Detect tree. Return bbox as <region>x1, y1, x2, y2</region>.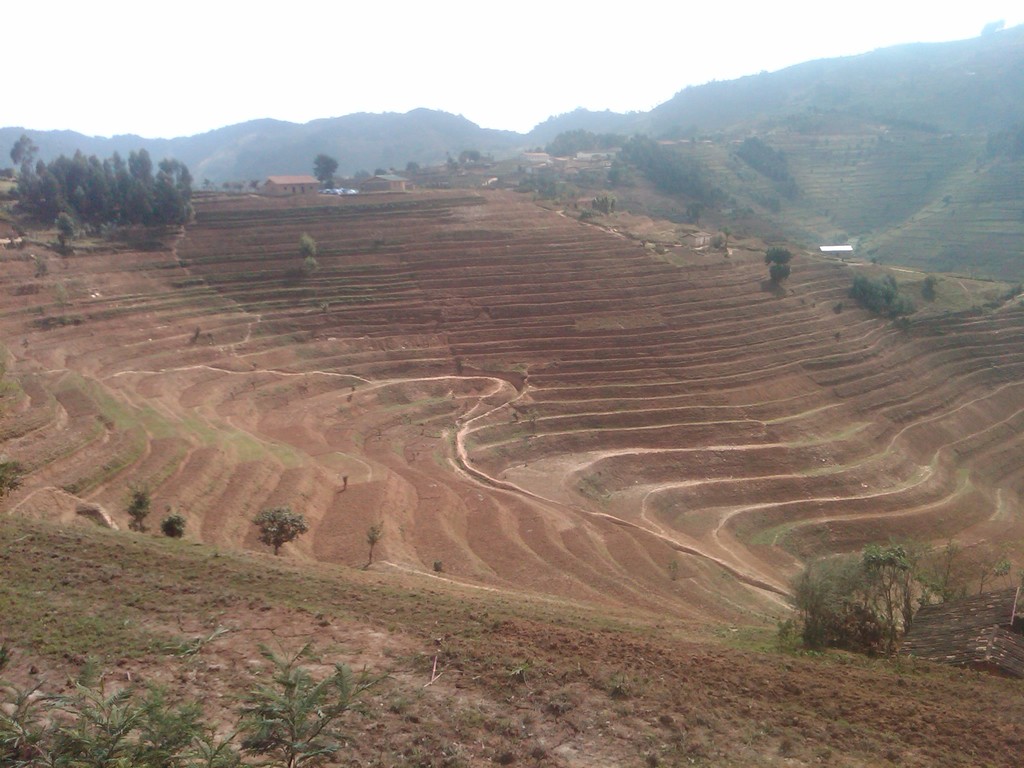
<region>130, 493, 153, 532</region>.
